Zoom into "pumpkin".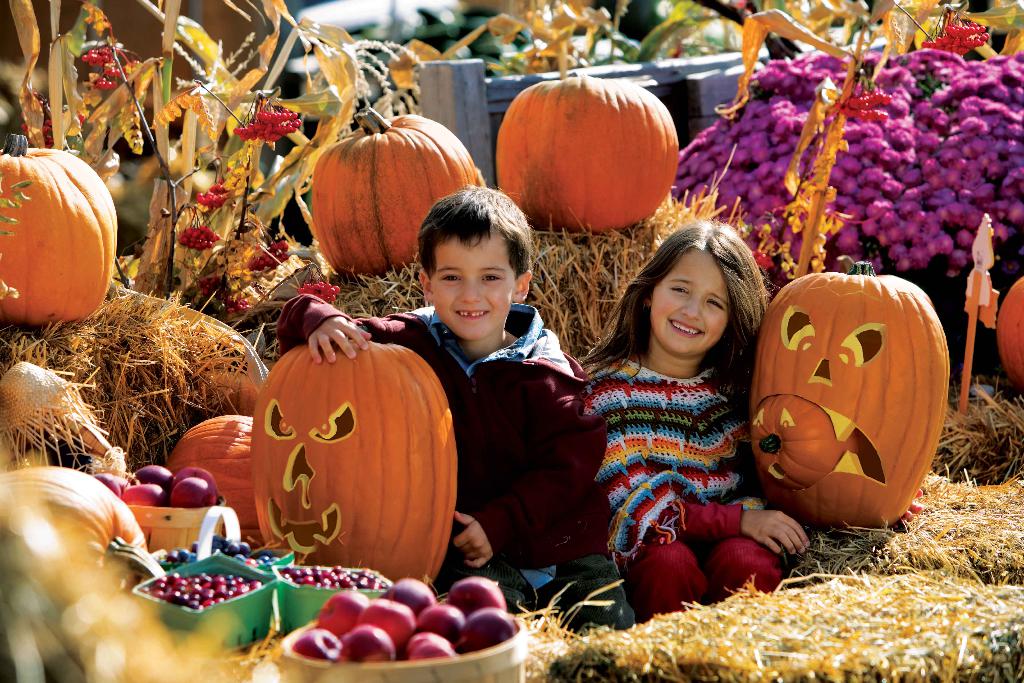
Zoom target: [0,134,119,329].
